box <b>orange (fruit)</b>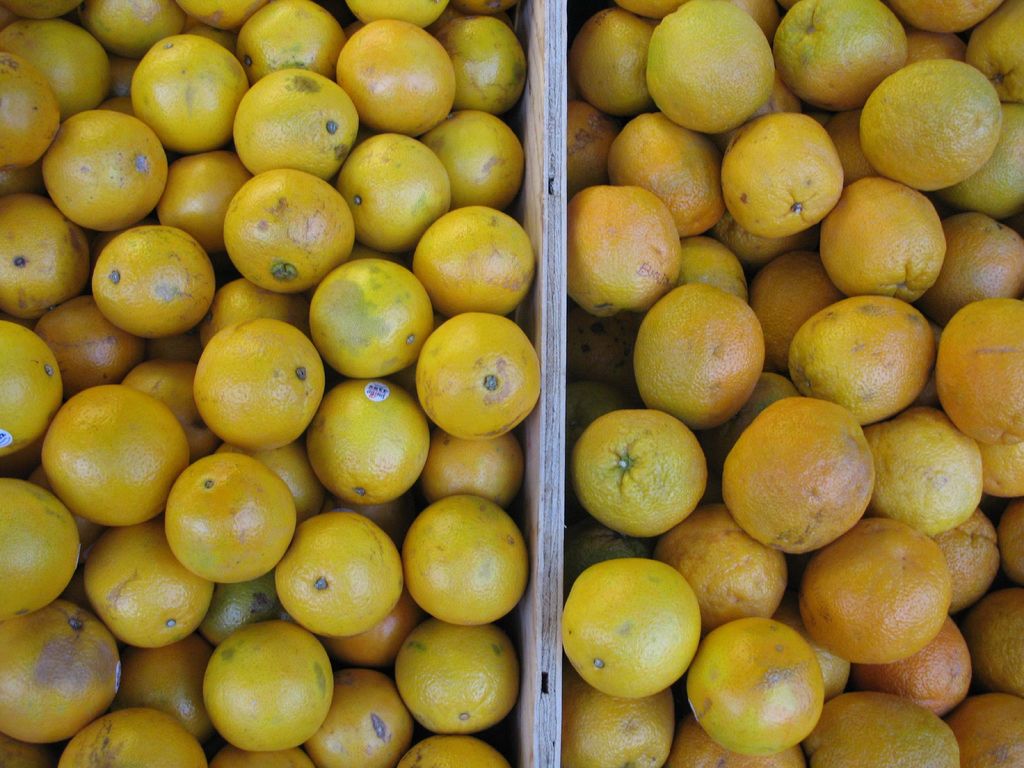
[x1=195, y1=316, x2=315, y2=438]
